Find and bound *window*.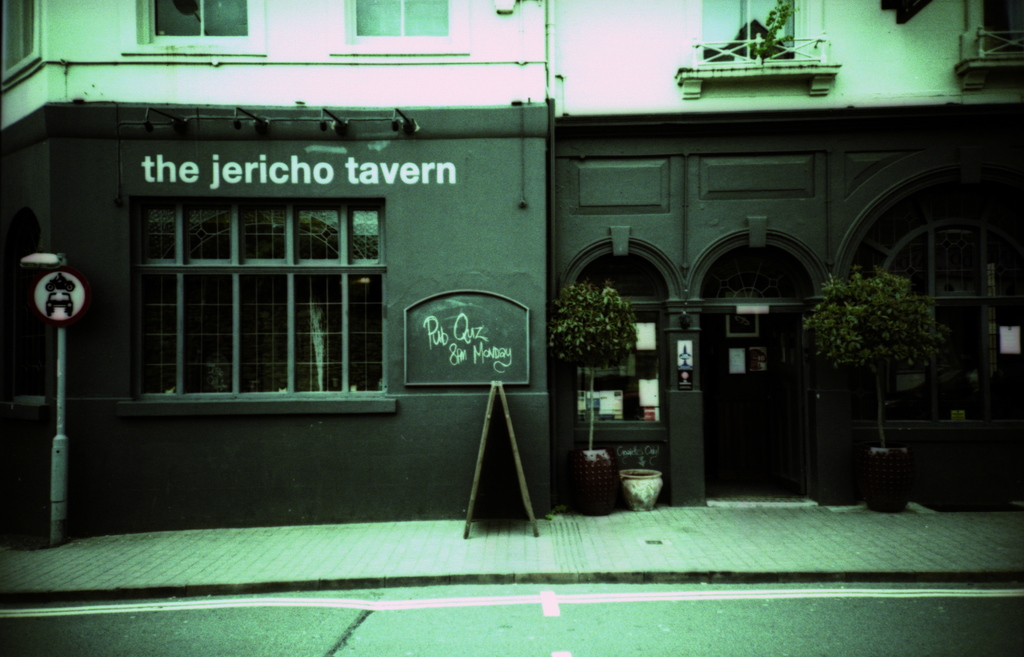
Bound: BBox(935, 6, 1018, 95).
